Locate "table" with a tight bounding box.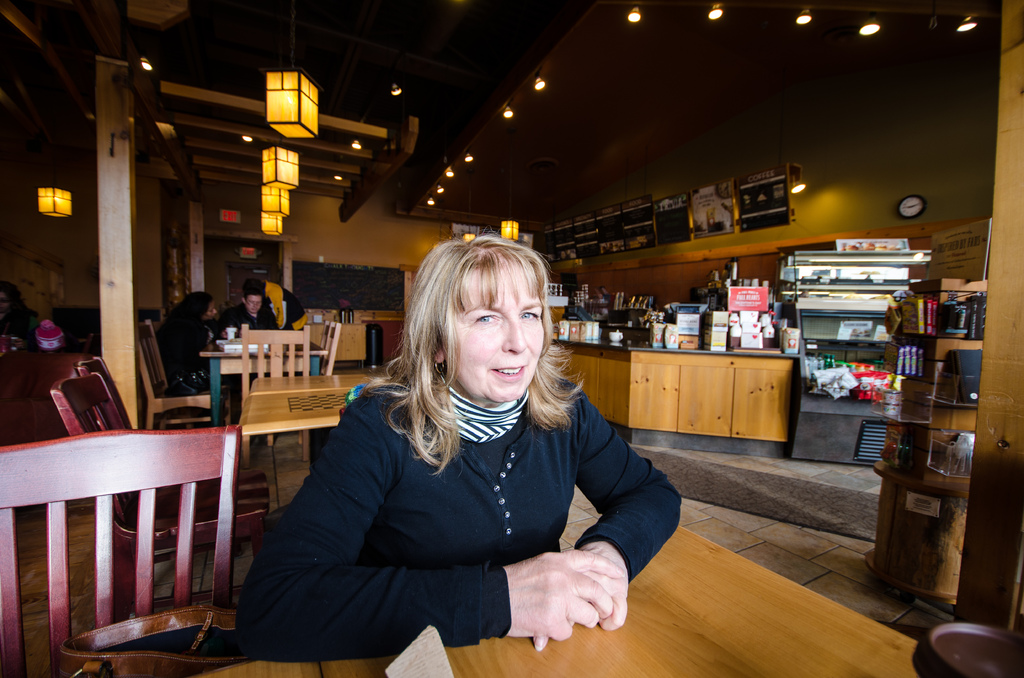
x1=170 y1=512 x2=924 y2=677.
